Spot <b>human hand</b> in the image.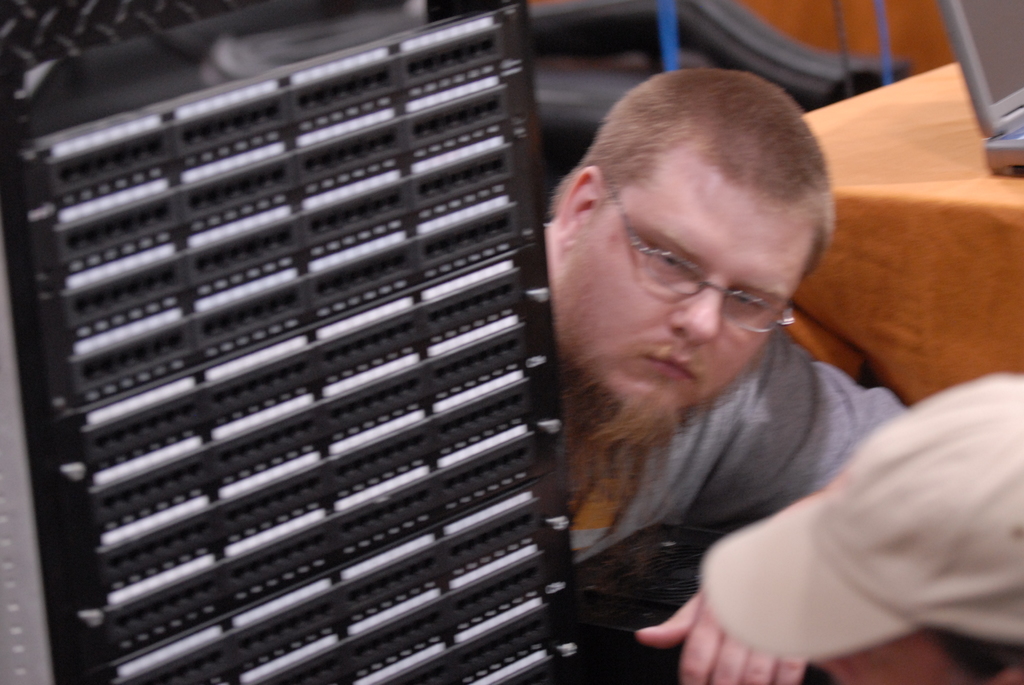
<b>human hand</b> found at {"left": 632, "top": 589, "right": 807, "bottom": 684}.
